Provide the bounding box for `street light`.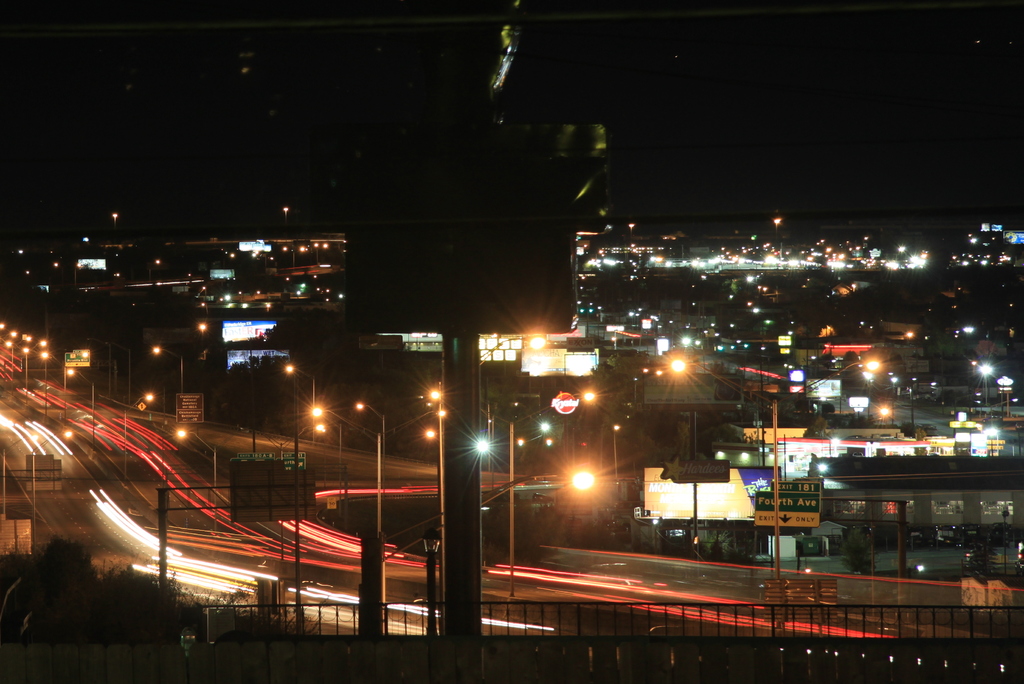
pyautogui.locateOnScreen(282, 361, 316, 437).
